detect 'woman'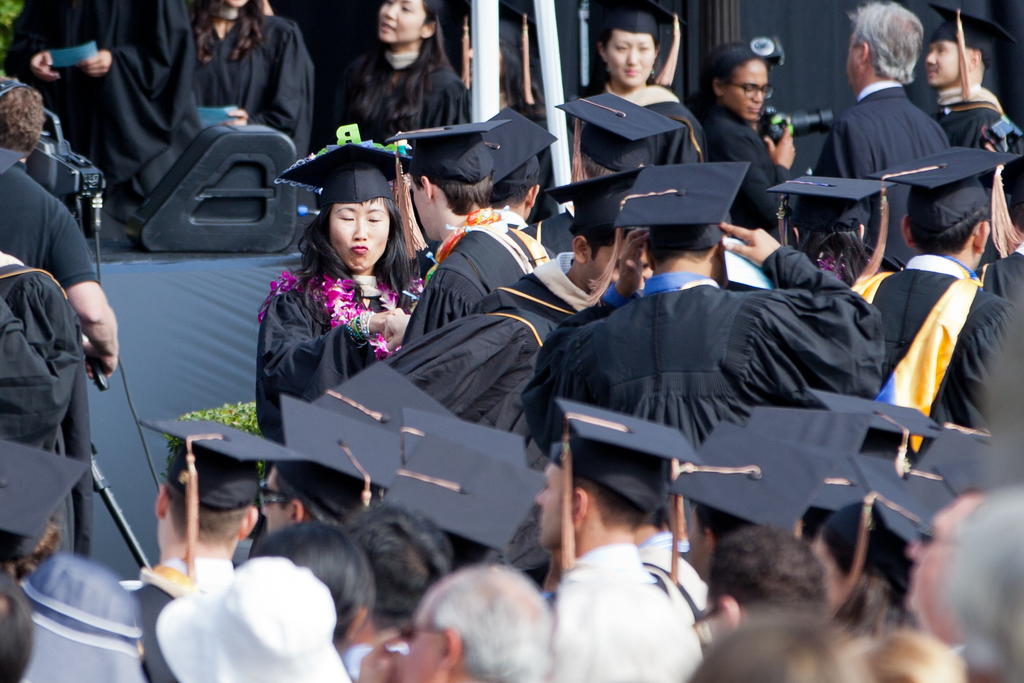
l=915, t=0, r=1015, b=151
